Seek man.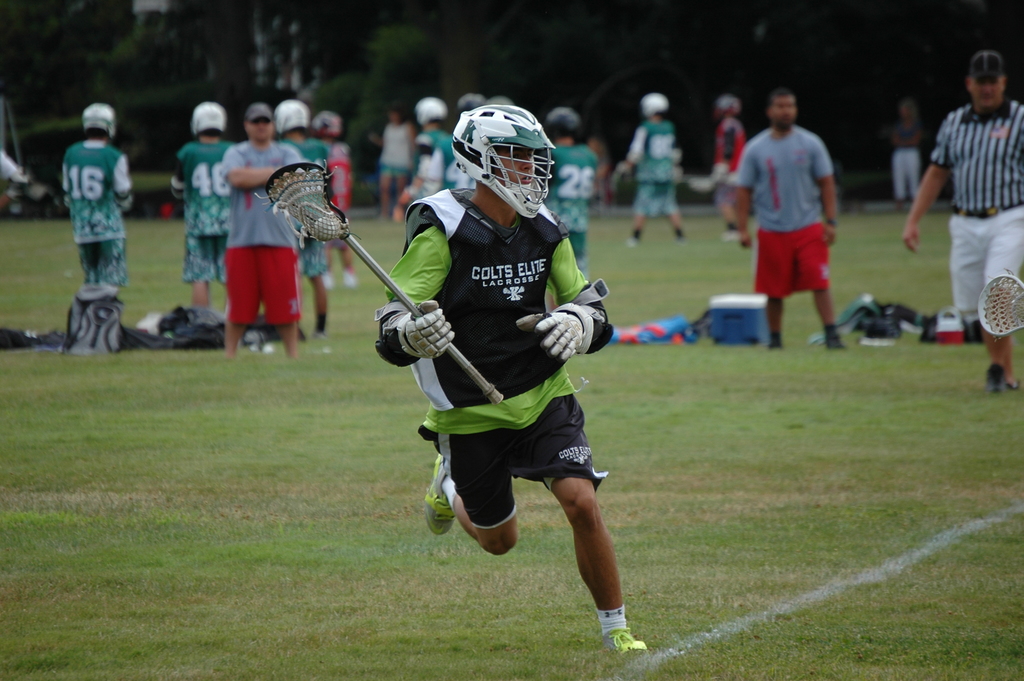
crop(385, 104, 649, 657).
